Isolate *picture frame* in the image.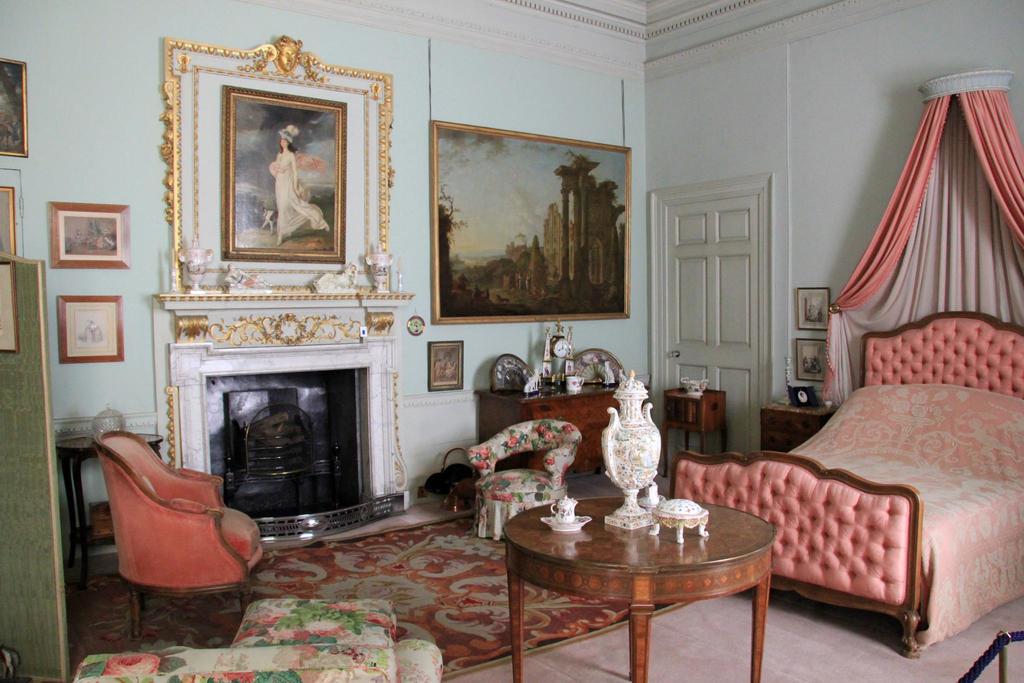
Isolated region: [x1=428, y1=340, x2=463, y2=391].
